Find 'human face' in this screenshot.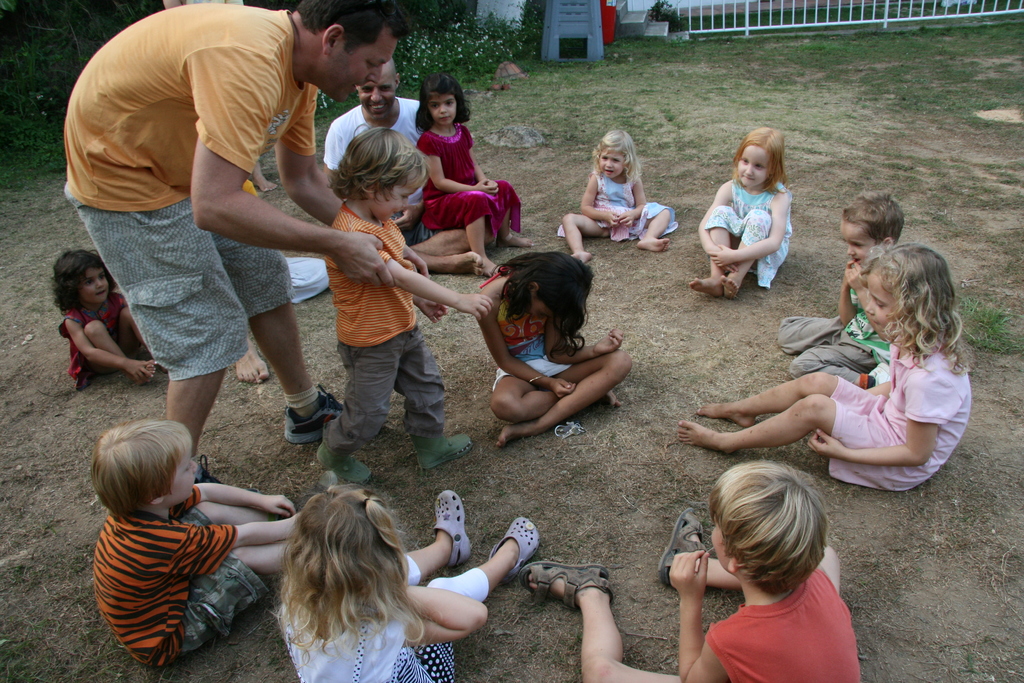
The bounding box for 'human face' is Rect(323, 28, 399, 103).
